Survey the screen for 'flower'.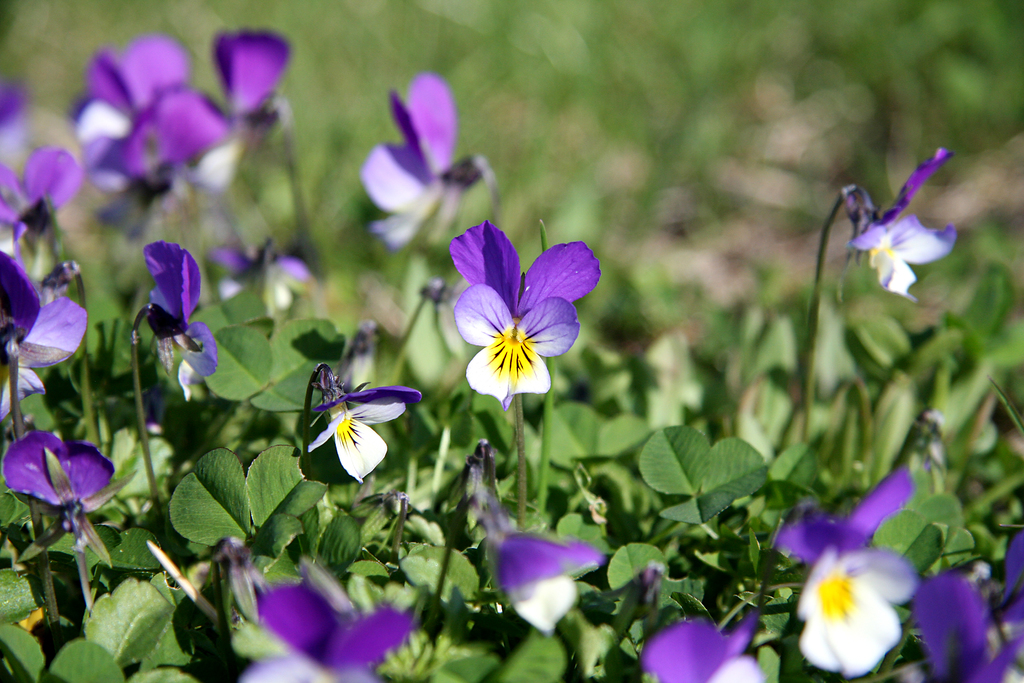
Survey found: (445,226,598,334).
